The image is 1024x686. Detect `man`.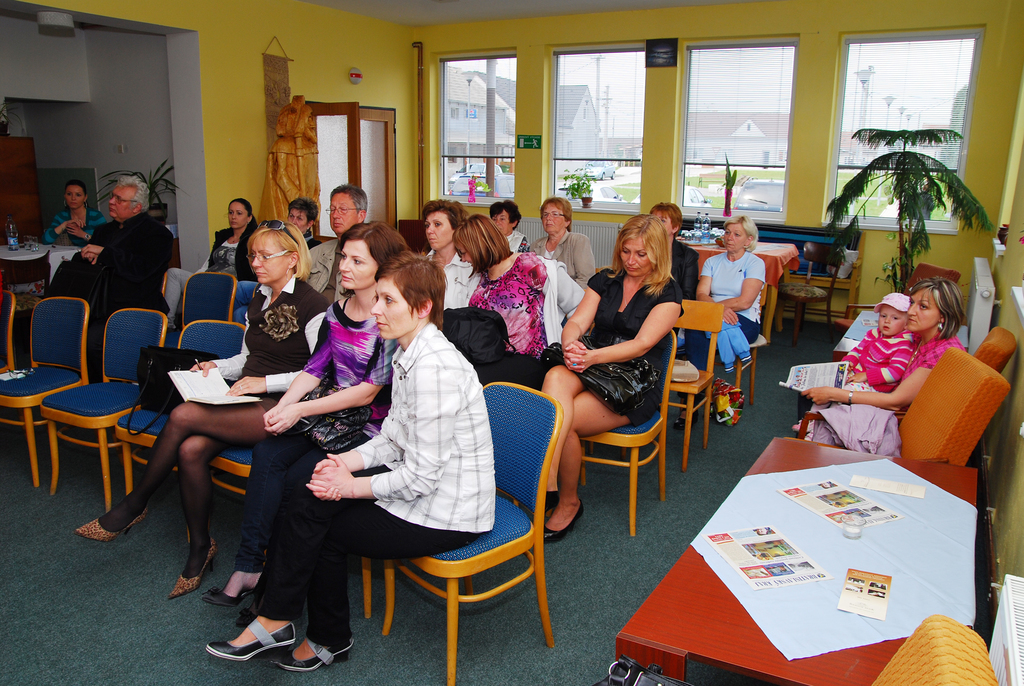
Detection: bbox(50, 174, 173, 379).
